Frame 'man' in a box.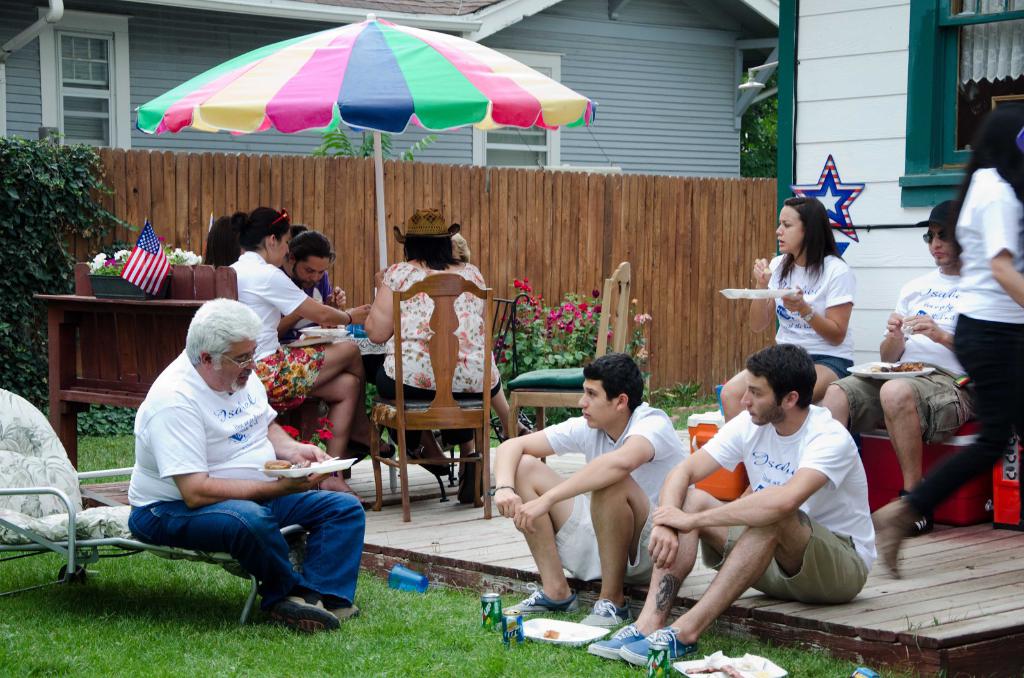
(left=131, top=303, right=375, bottom=628).
